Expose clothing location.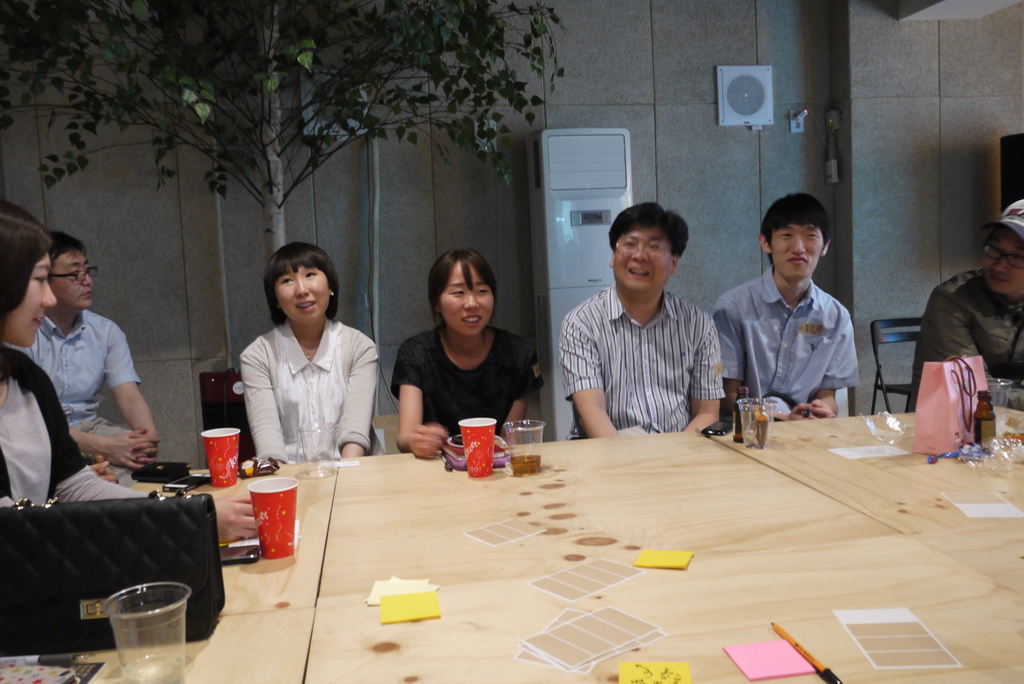
Exposed at detection(392, 322, 539, 437).
